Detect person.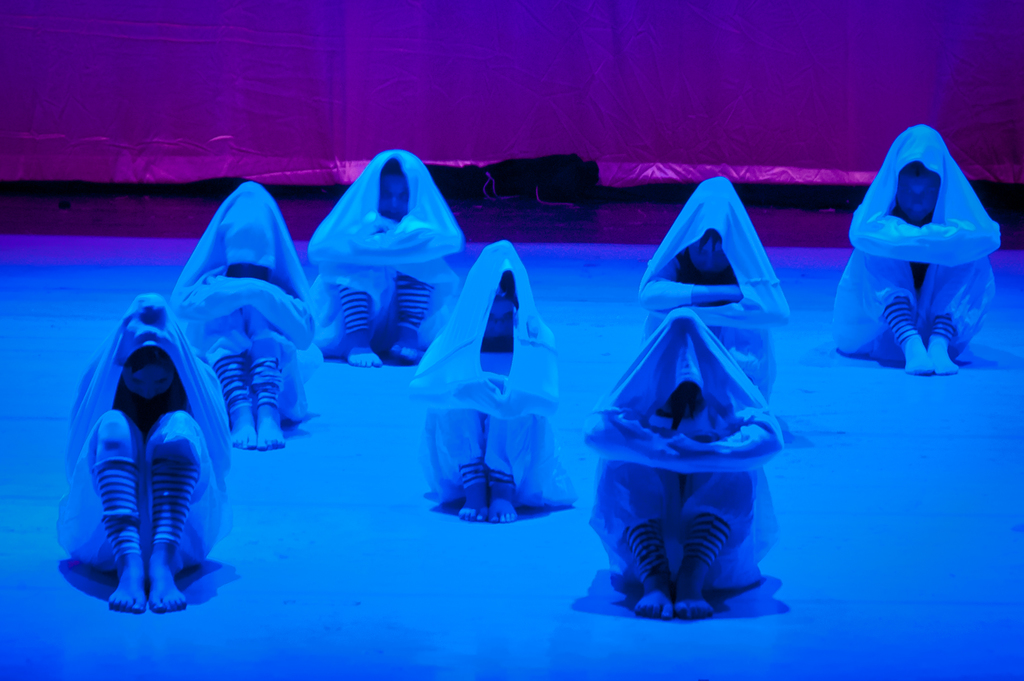
Detected at box(411, 231, 571, 505).
